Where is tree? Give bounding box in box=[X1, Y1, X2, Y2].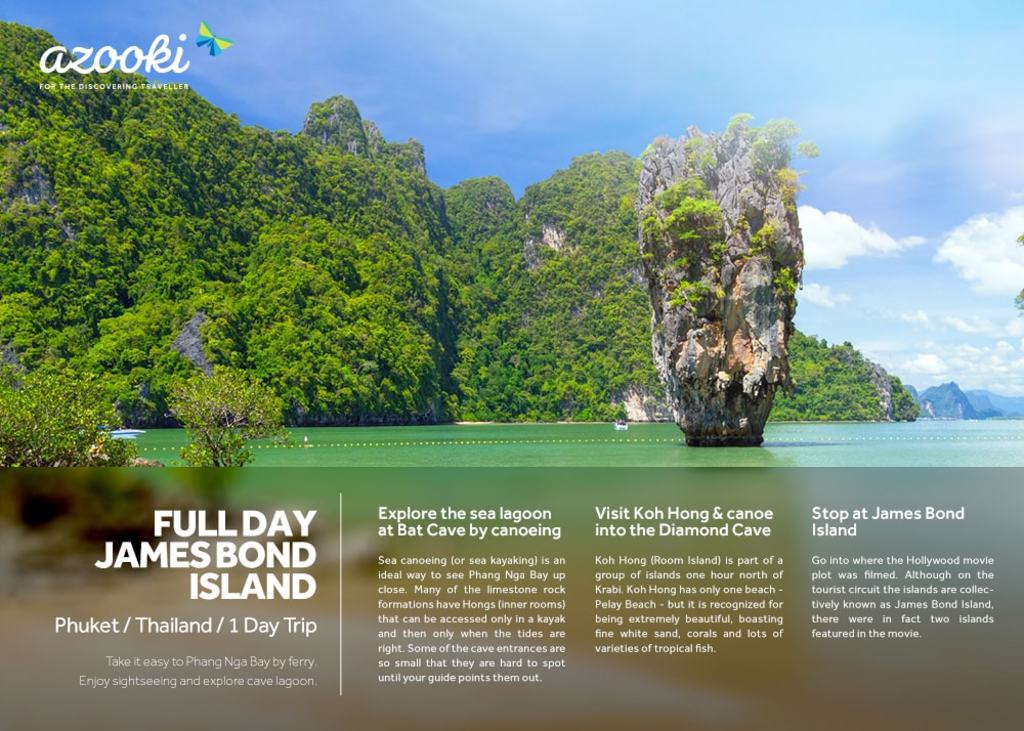
box=[387, 156, 440, 411].
